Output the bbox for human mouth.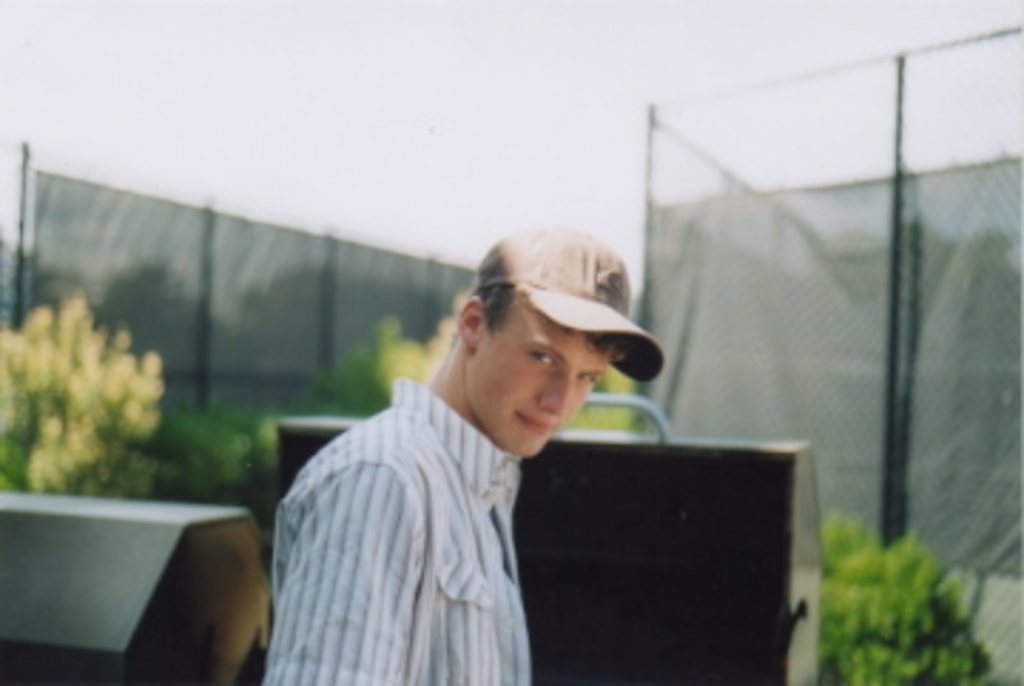
bbox(515, 416, 552, 433).
